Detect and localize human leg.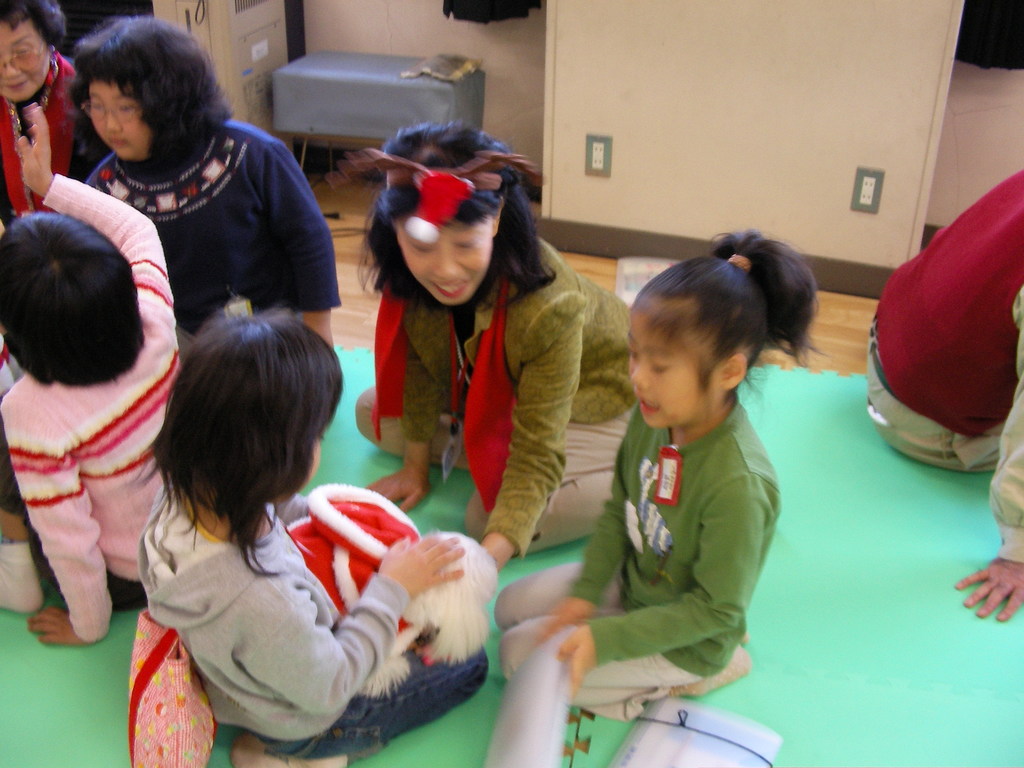
Localized at (228, 630, 492, 767).
